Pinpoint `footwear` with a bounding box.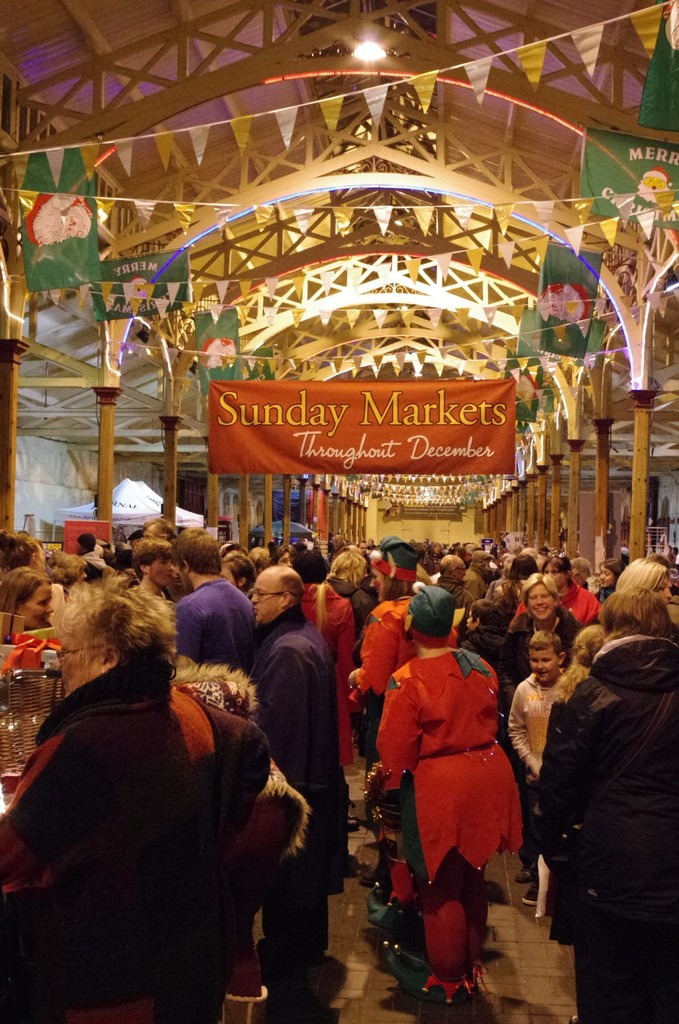
box(253, 941, 323, 959).
